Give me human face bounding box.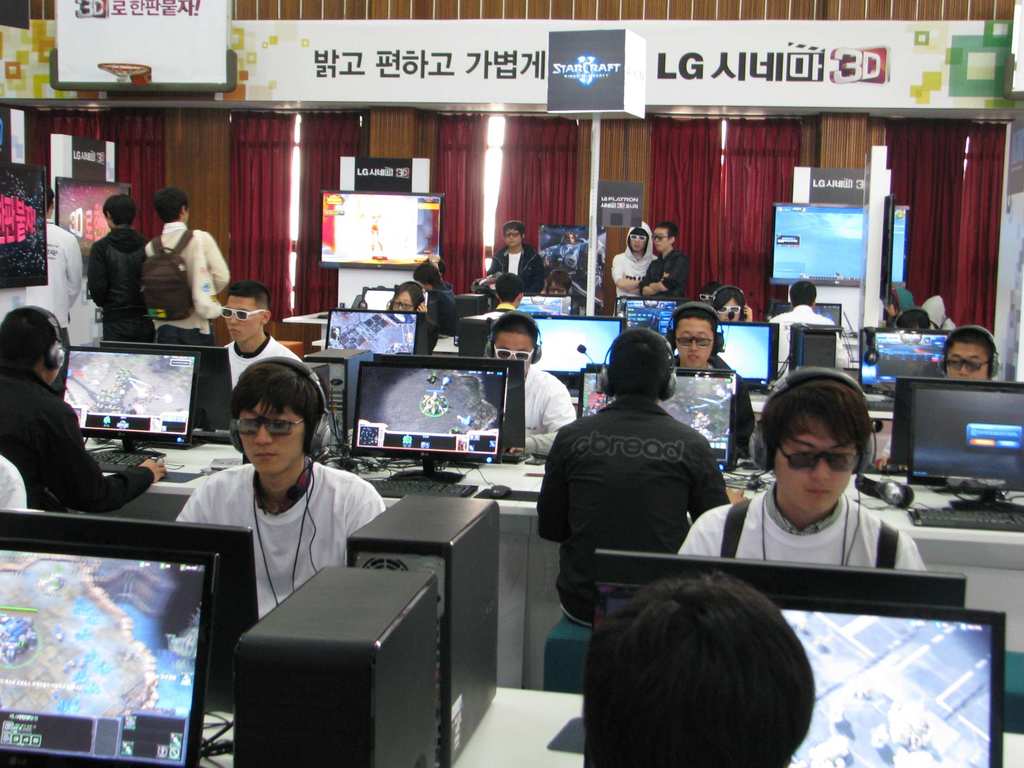
BBox(506, 229, 523, 250).
